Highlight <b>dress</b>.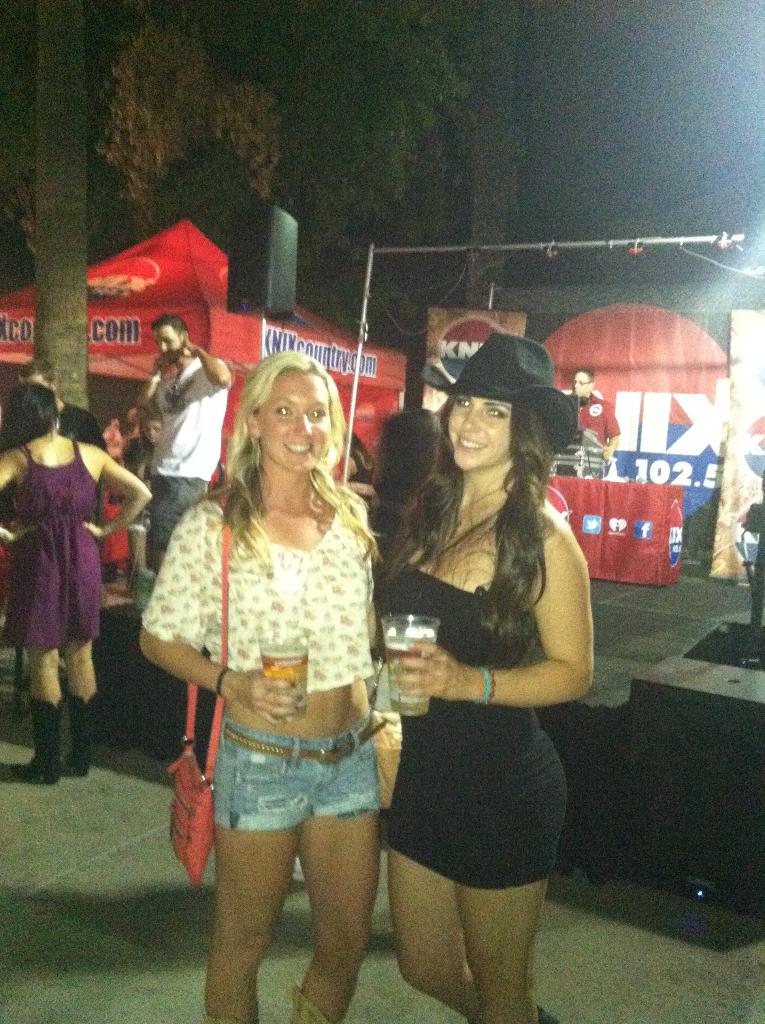
Highlighted region: x1=378, y1=560, x2=567, y2=889.
